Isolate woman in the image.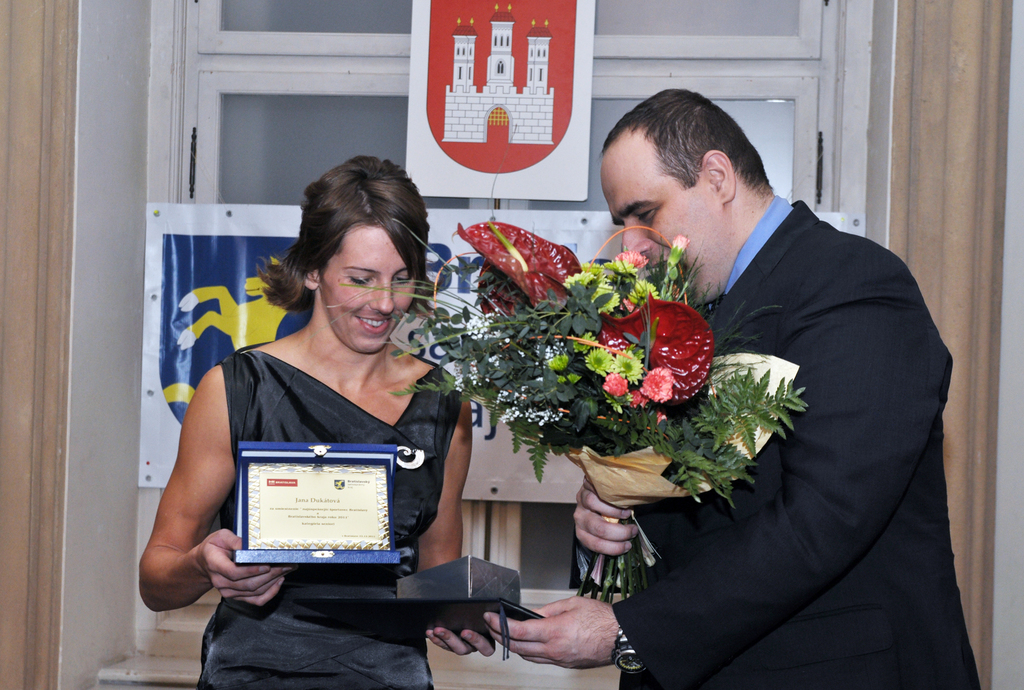
Isolated region: (159,161,461,663).
